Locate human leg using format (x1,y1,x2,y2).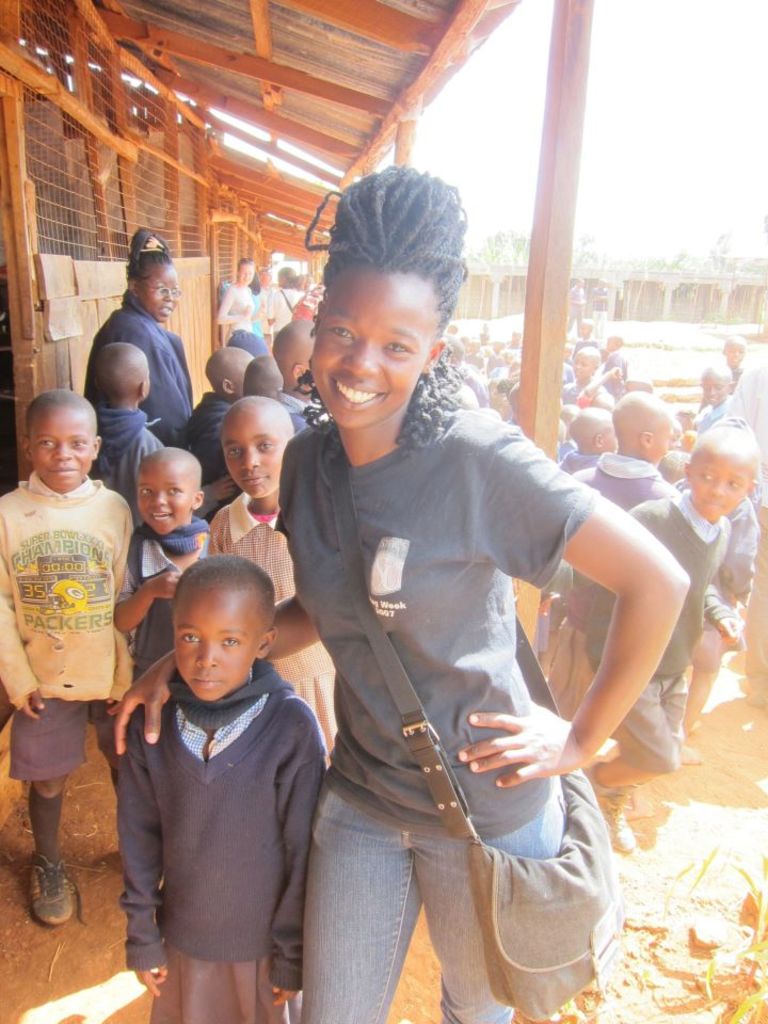
(23,707,59,923).
